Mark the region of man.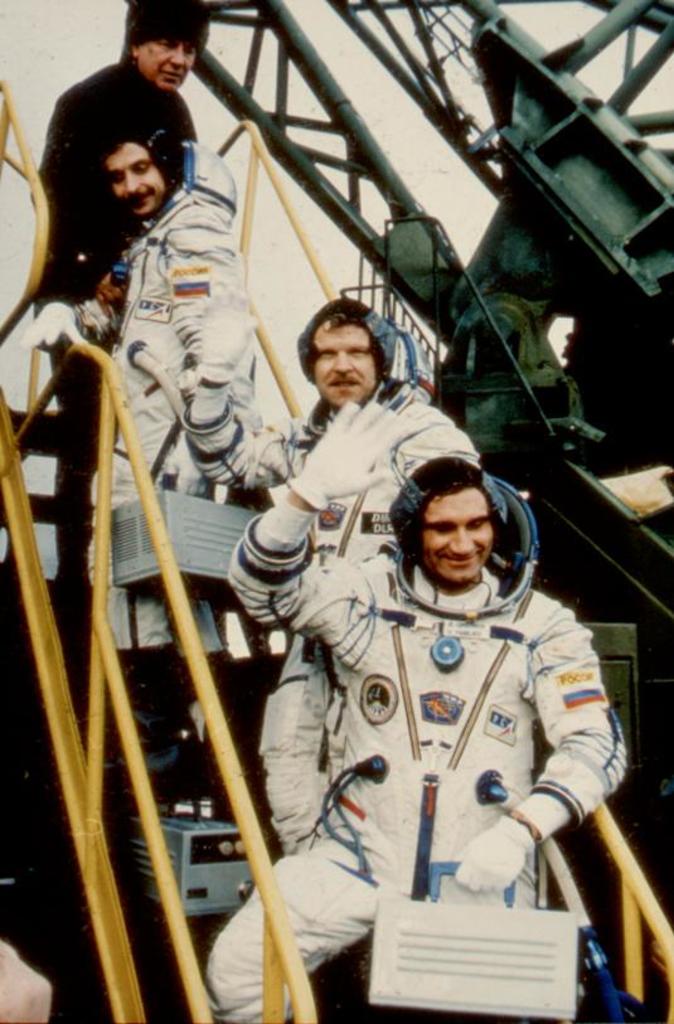
Region: [x1=34, y1=0, x2=212, y2=597].
